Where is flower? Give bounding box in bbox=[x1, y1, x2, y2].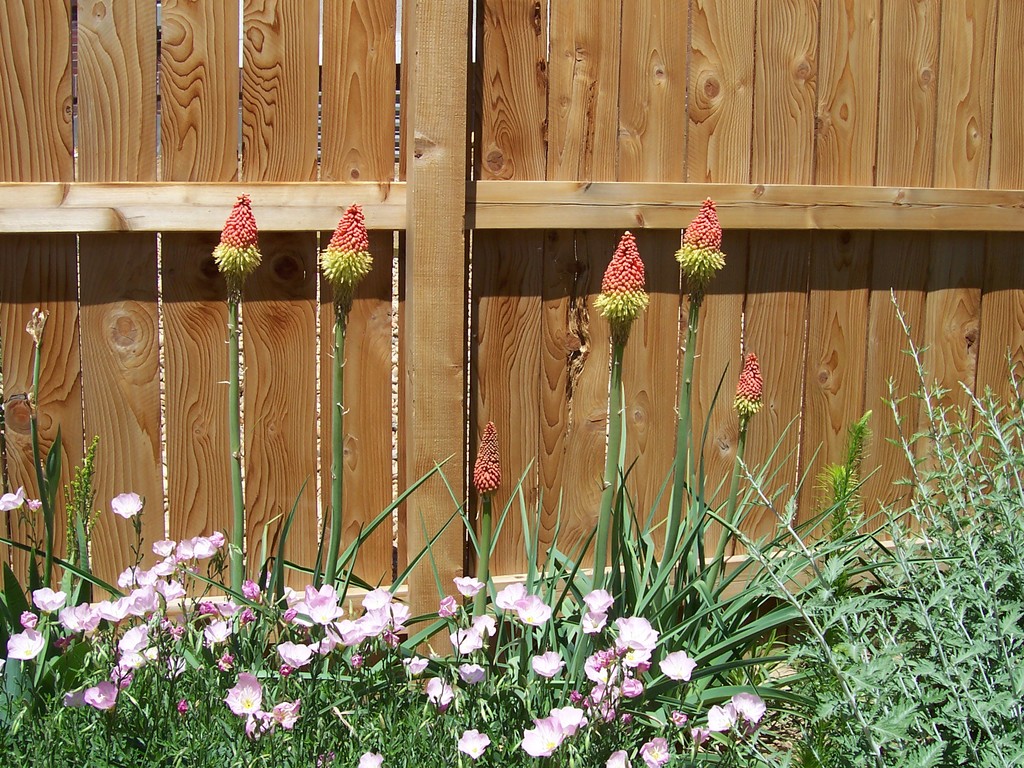
bbox=[598, 229, 648, 324].
